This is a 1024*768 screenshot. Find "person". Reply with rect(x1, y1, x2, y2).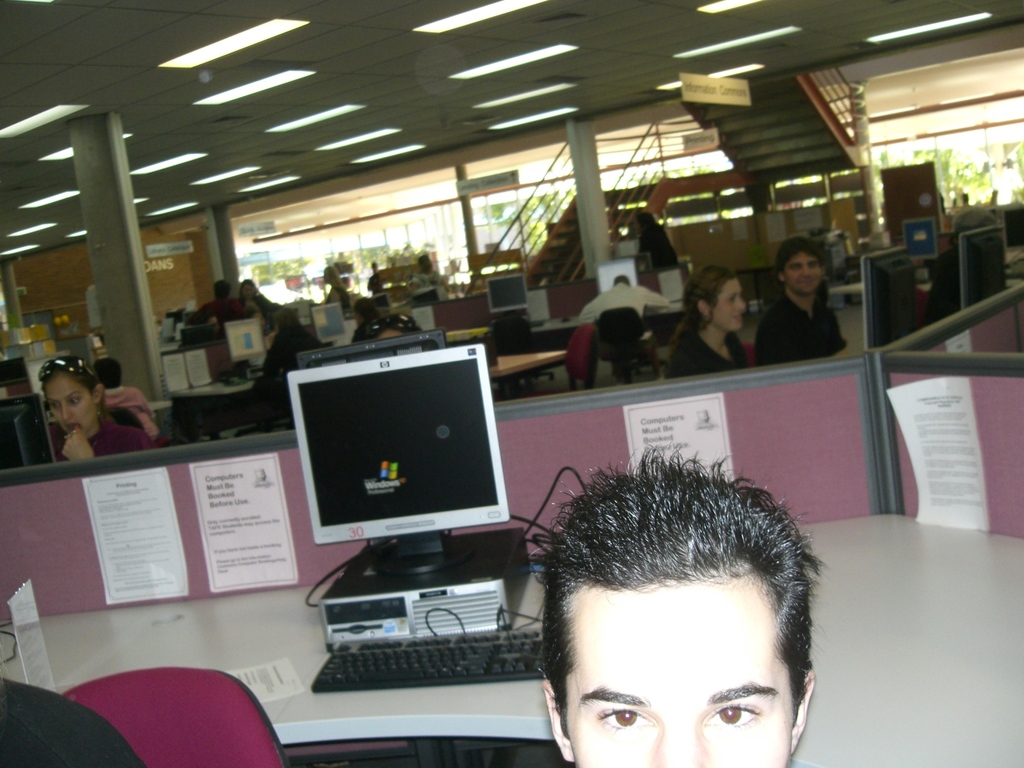
rect(534, 446, 819, 767).
